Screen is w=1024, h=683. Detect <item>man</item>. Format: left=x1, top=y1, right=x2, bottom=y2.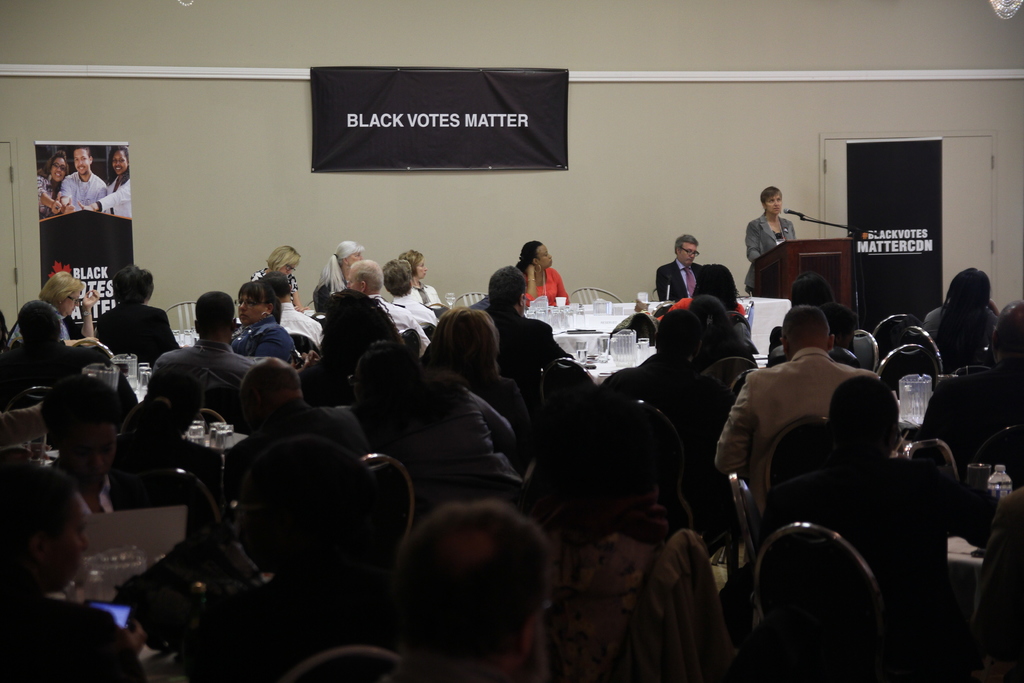
left=724, top=320, right=913, bottom=514.
